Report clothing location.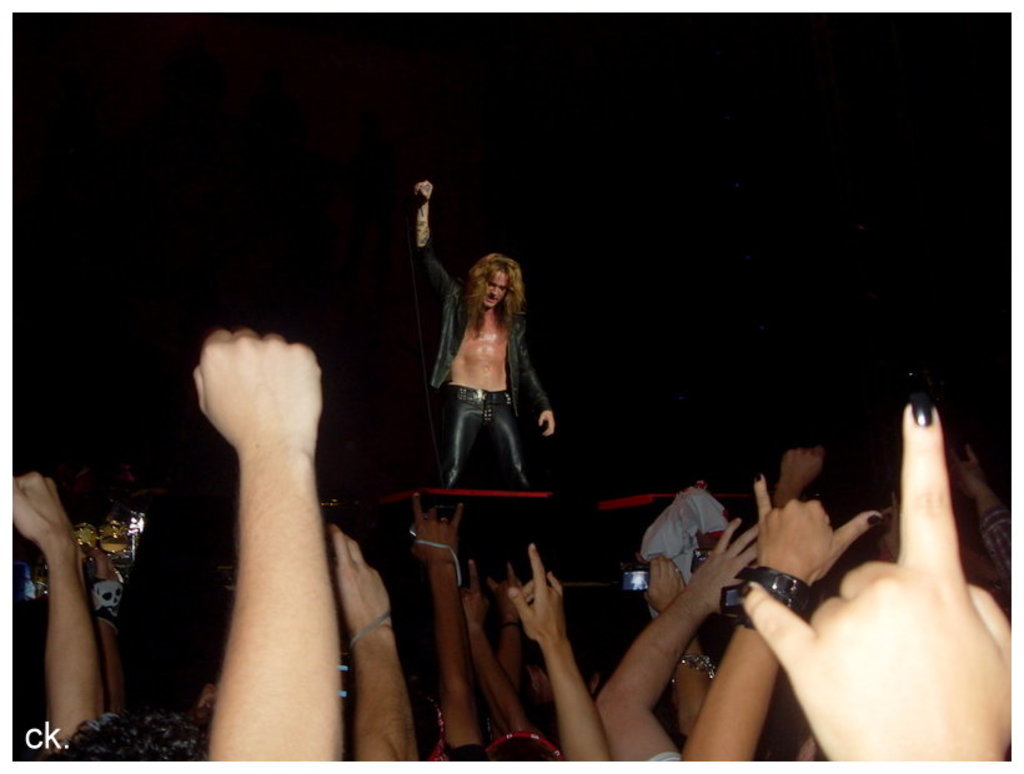
Report: 375, 238, 568, 534.
